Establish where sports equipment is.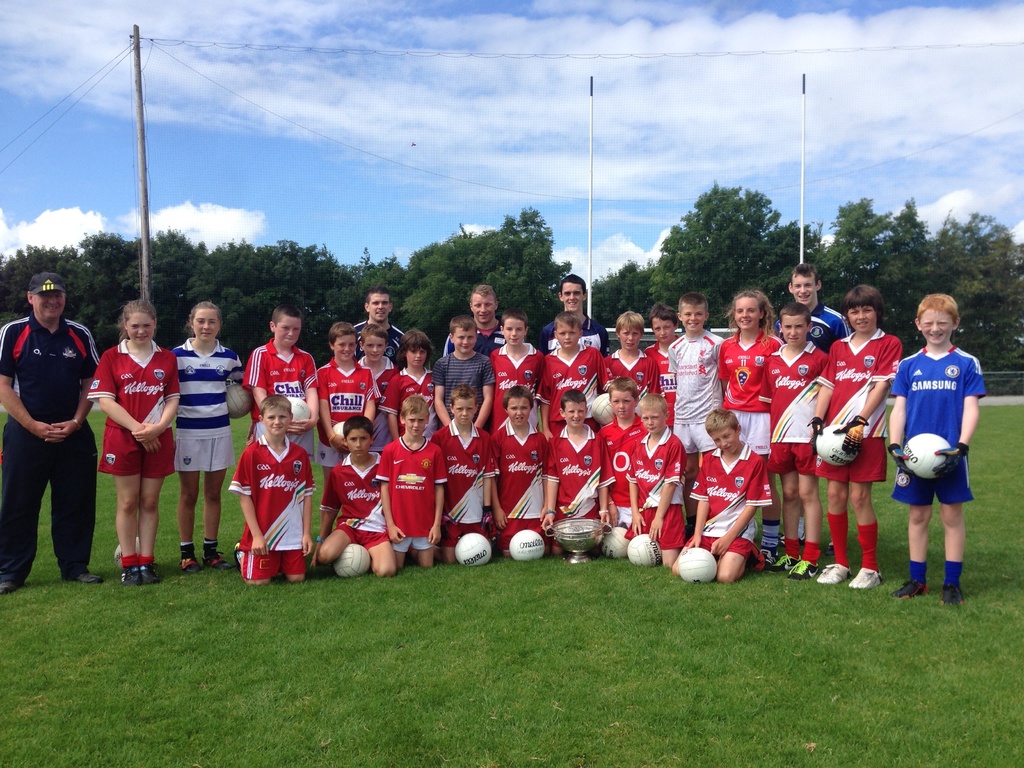
Established at Rect(785, 556, 822, 582).
